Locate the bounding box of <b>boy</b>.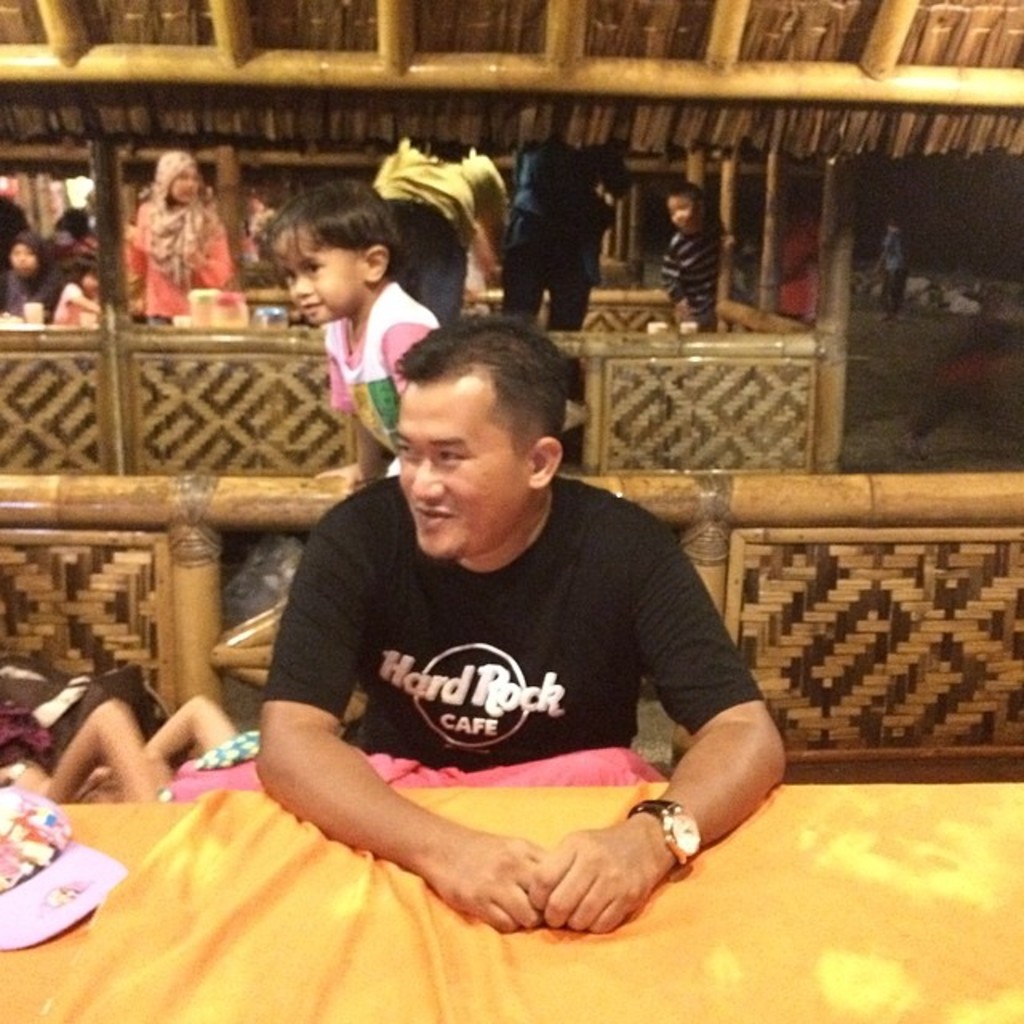
Bounding box: bbox=[261, 170, 434, 461].
